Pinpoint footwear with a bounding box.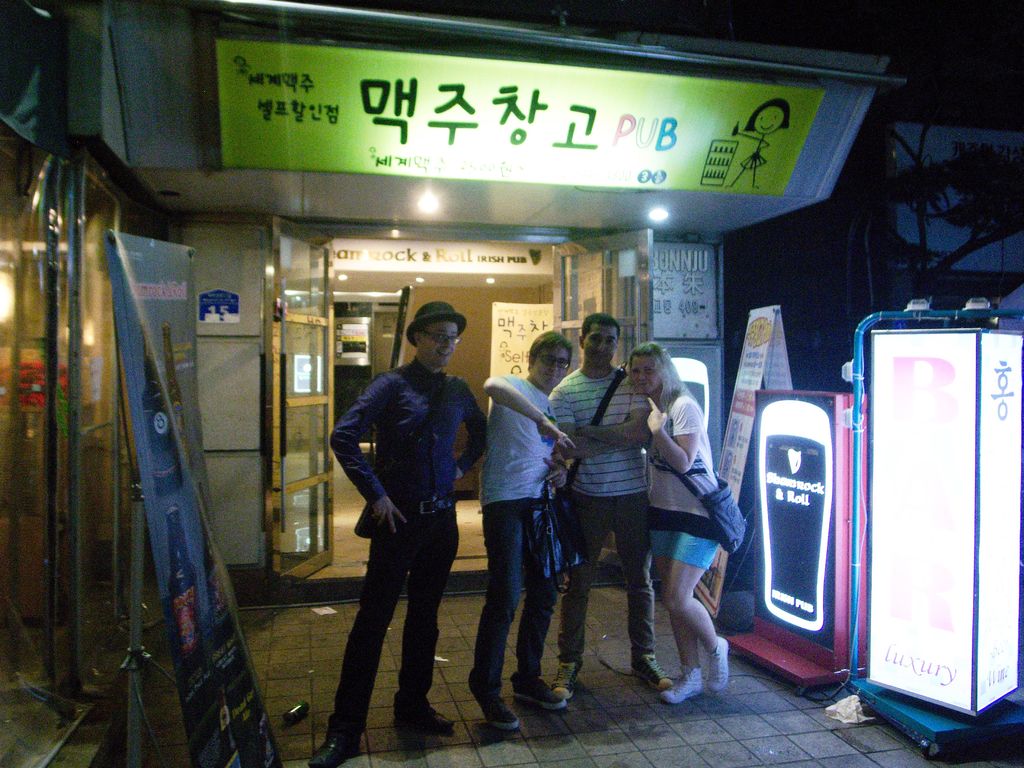
{"x1": 631, "y1": 653, "x2": 675, "y2": 688}.
